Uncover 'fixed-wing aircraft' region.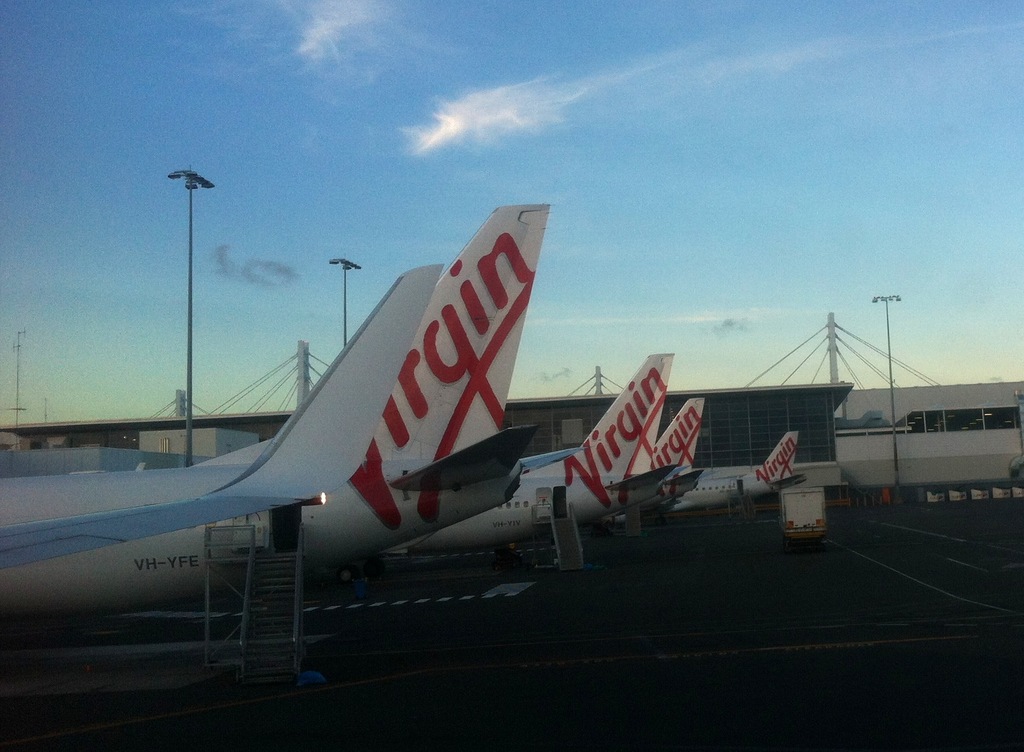
Uncovered: (x1=0, y1=193, x2=555, y2=612).
